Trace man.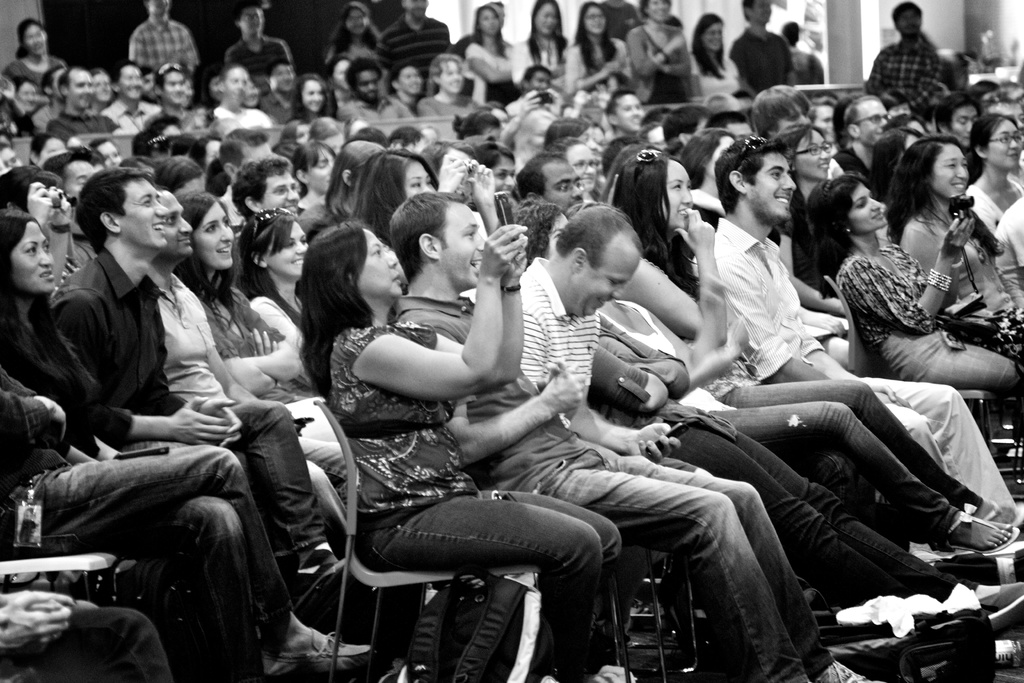
Traced to {"left": 860, "top": 1, "right": 946, "bottom": 119}.
